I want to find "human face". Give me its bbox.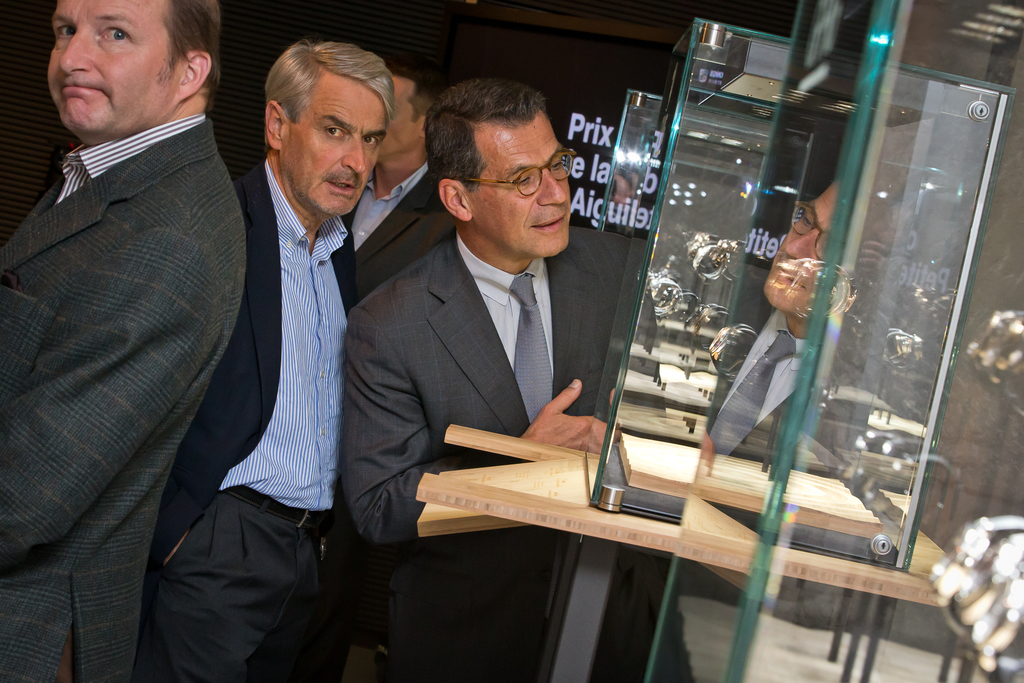
locate(471, 119, 571, 258).
